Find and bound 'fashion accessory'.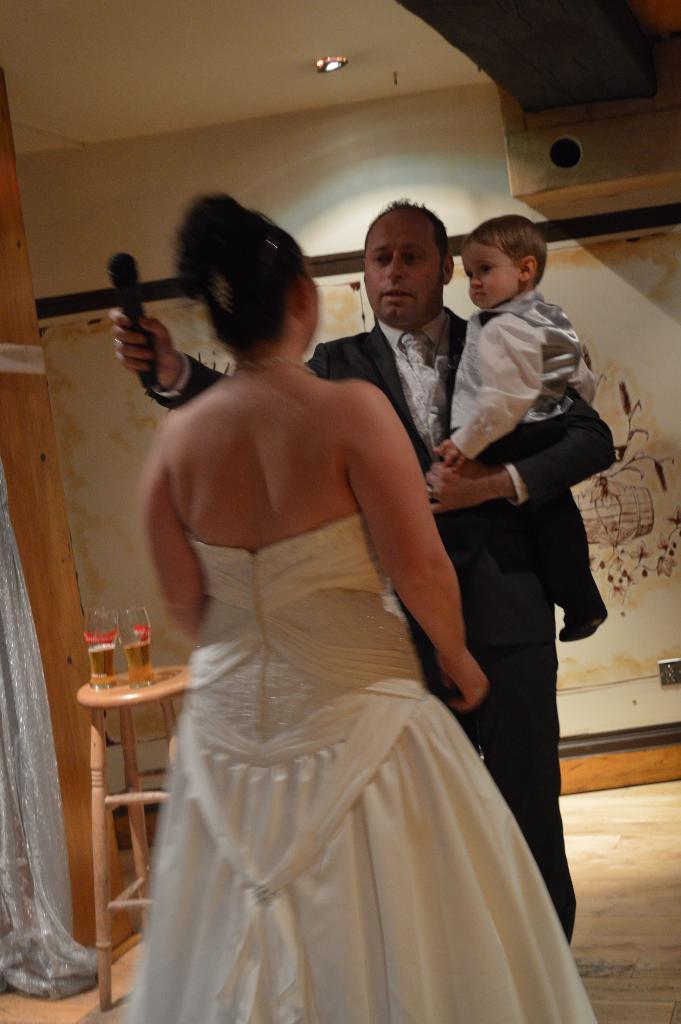
Bound: rect(562, 609, 611, 644).
